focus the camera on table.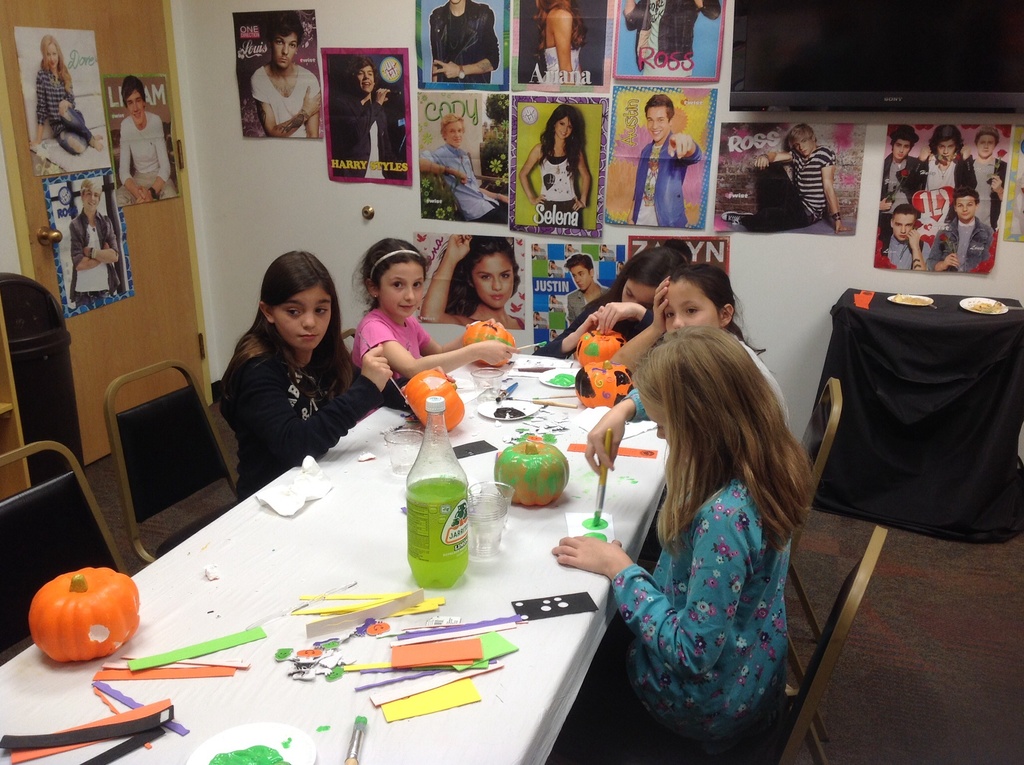
Focus region: bbox=[827, 287, 1023, 553].
